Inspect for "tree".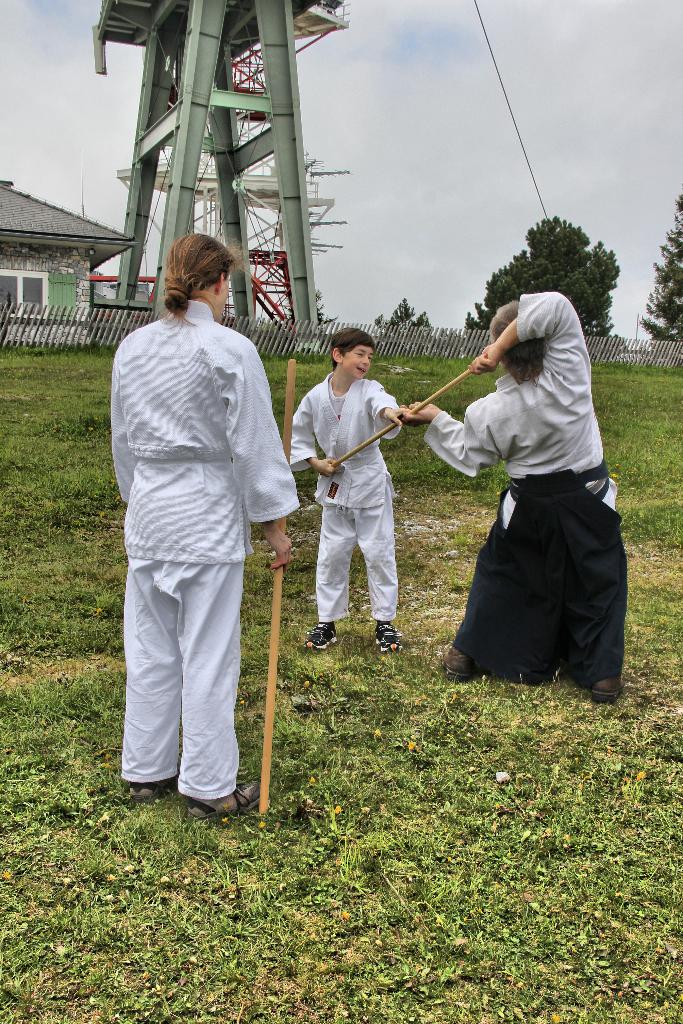
Inspection: (456,202,630,335).
